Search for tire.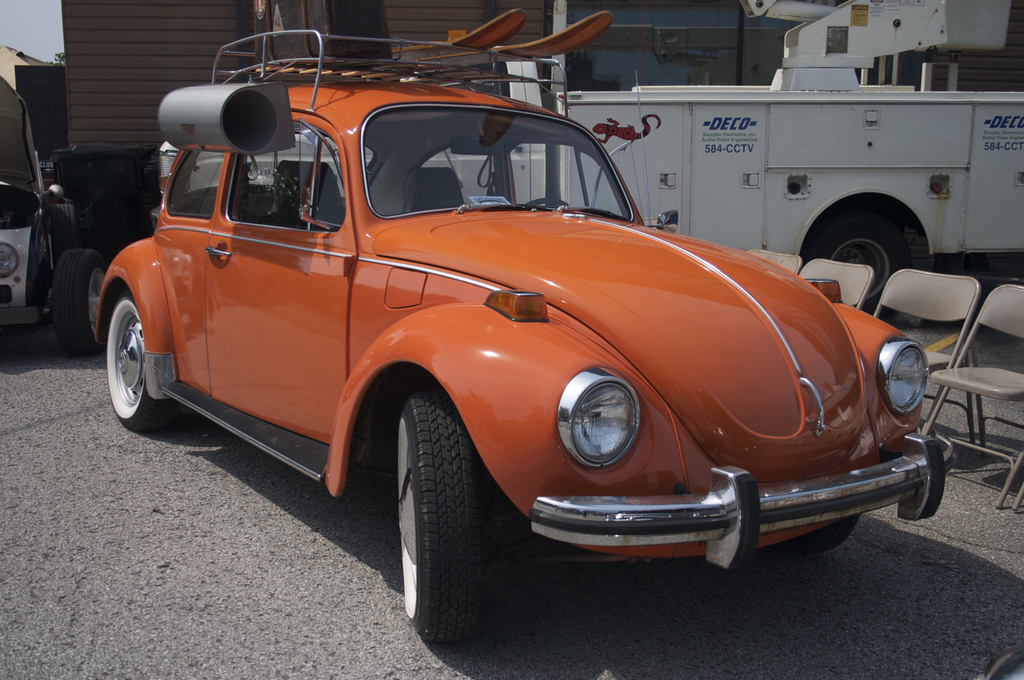
Found at [left=774, top=514, right=860, bottom=551].
